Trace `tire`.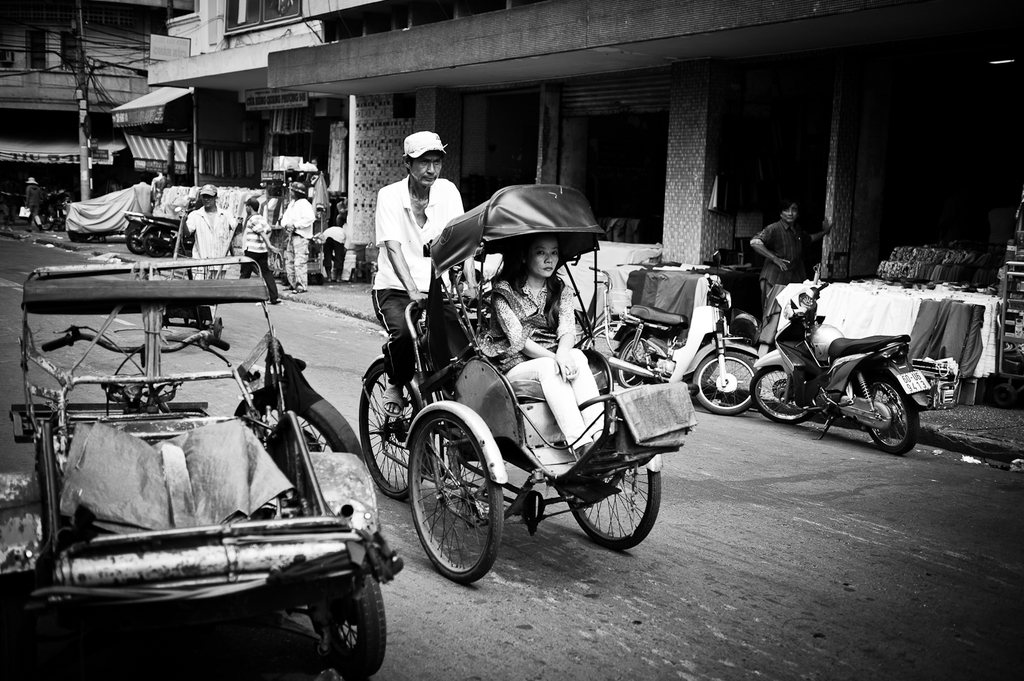
Traced to bbox=[309, 558, 388, 679].
